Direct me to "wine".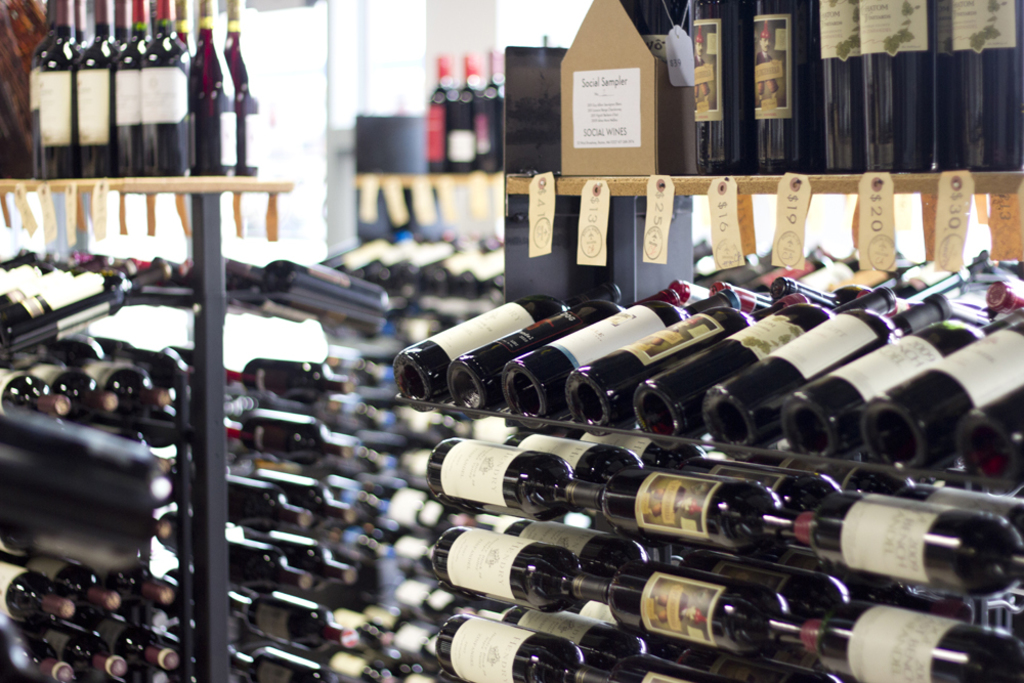
Direction: l=451, t=54, r=477, b=172.
